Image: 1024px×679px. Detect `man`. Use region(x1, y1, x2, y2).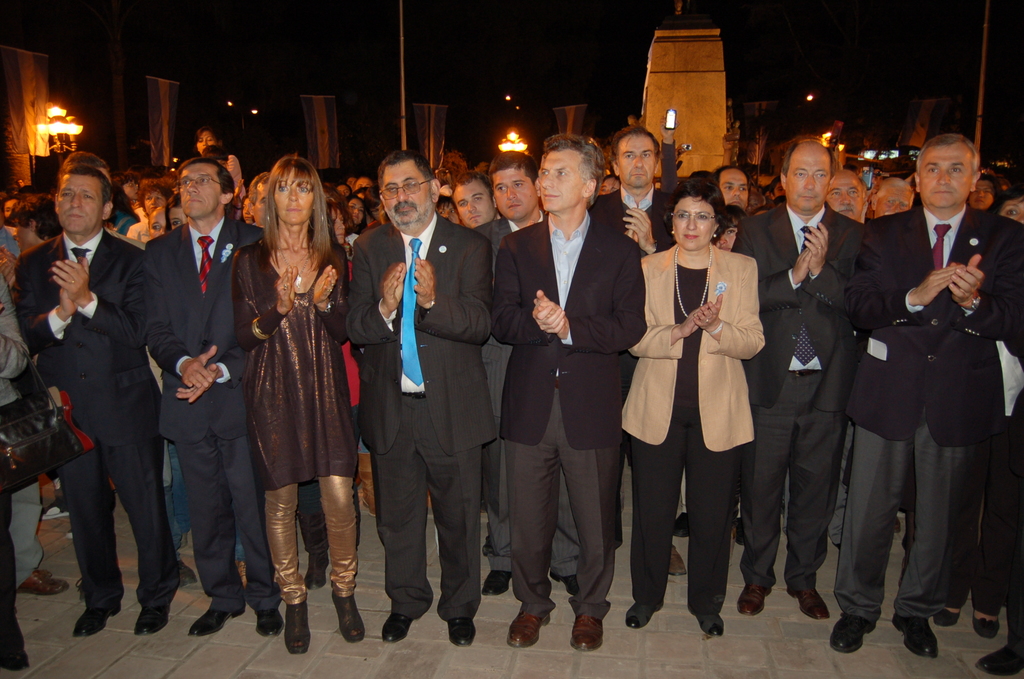
region(339, 147, 493, 648).
